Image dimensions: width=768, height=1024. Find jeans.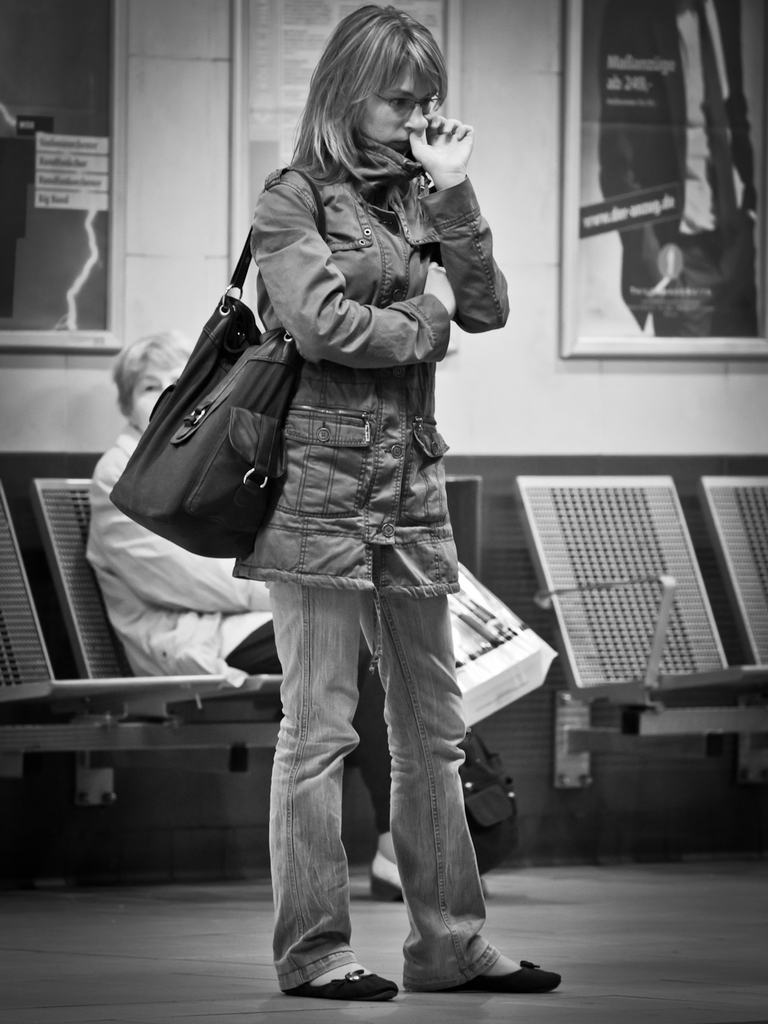
[x1=262, y1=571, x2=488, y2=997].
